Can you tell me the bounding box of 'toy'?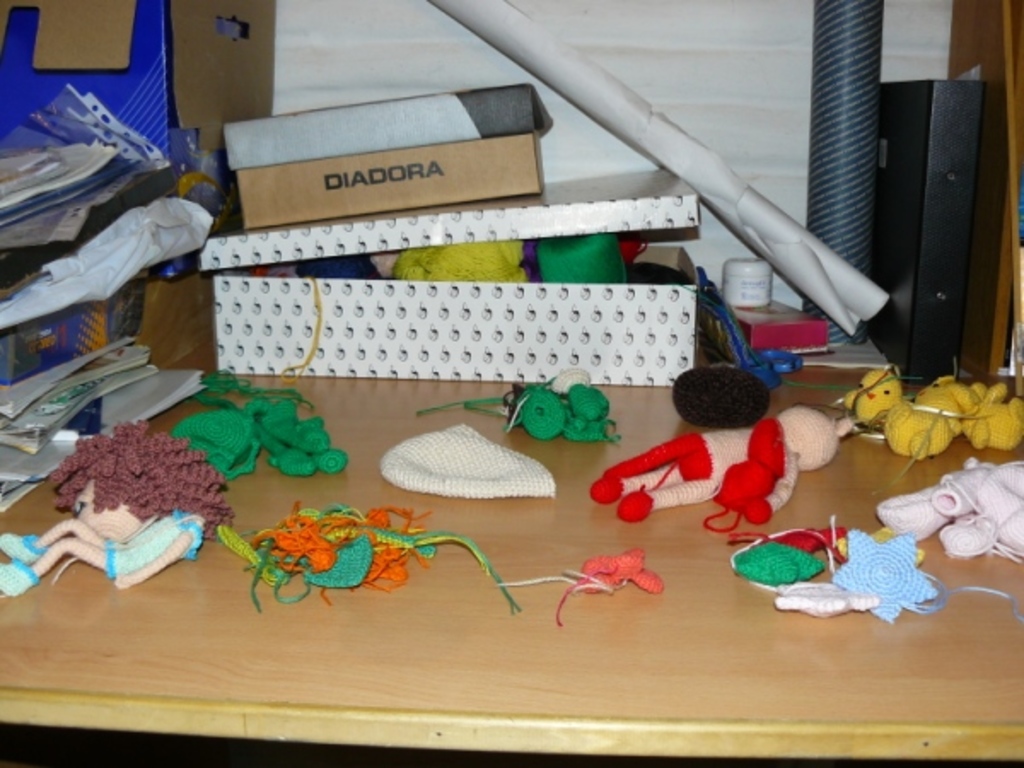
bbox(732, 524, 927, 623).
